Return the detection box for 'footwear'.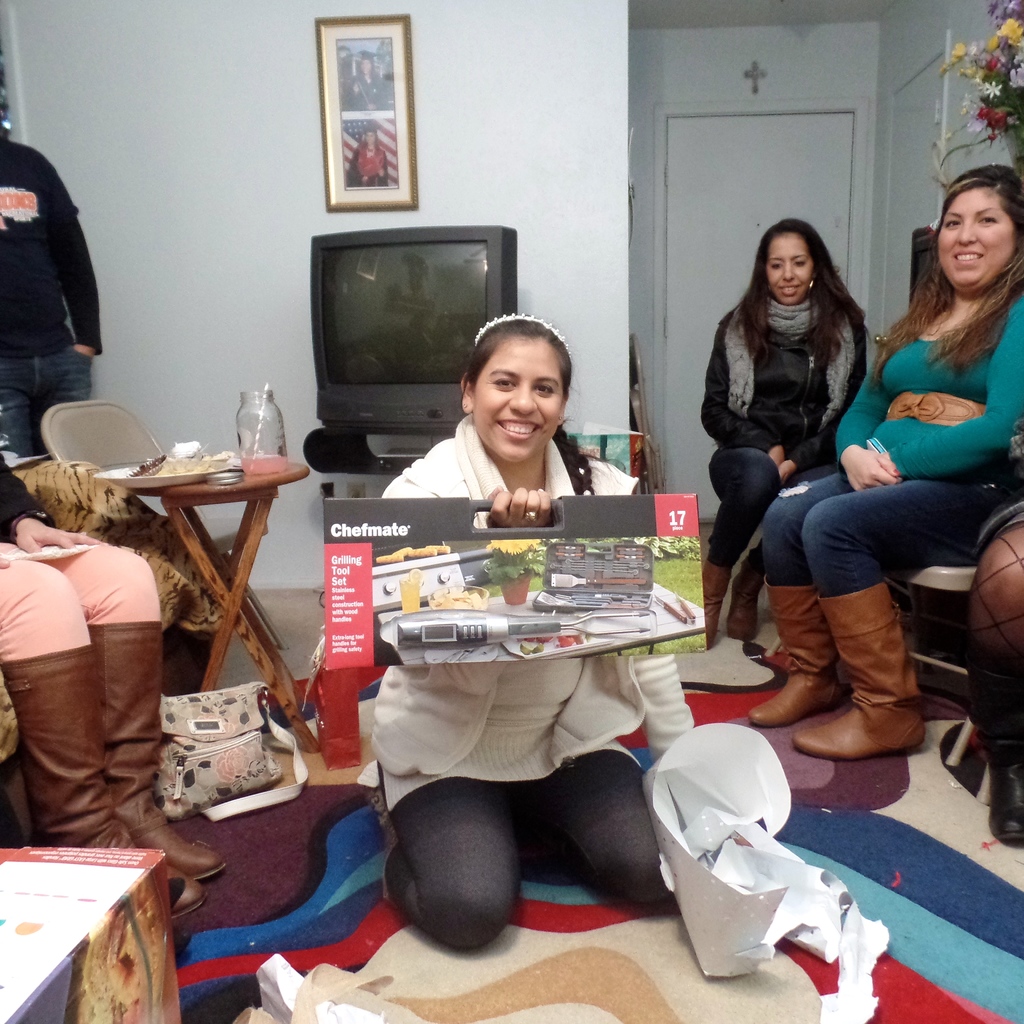
702:559:730:645.
